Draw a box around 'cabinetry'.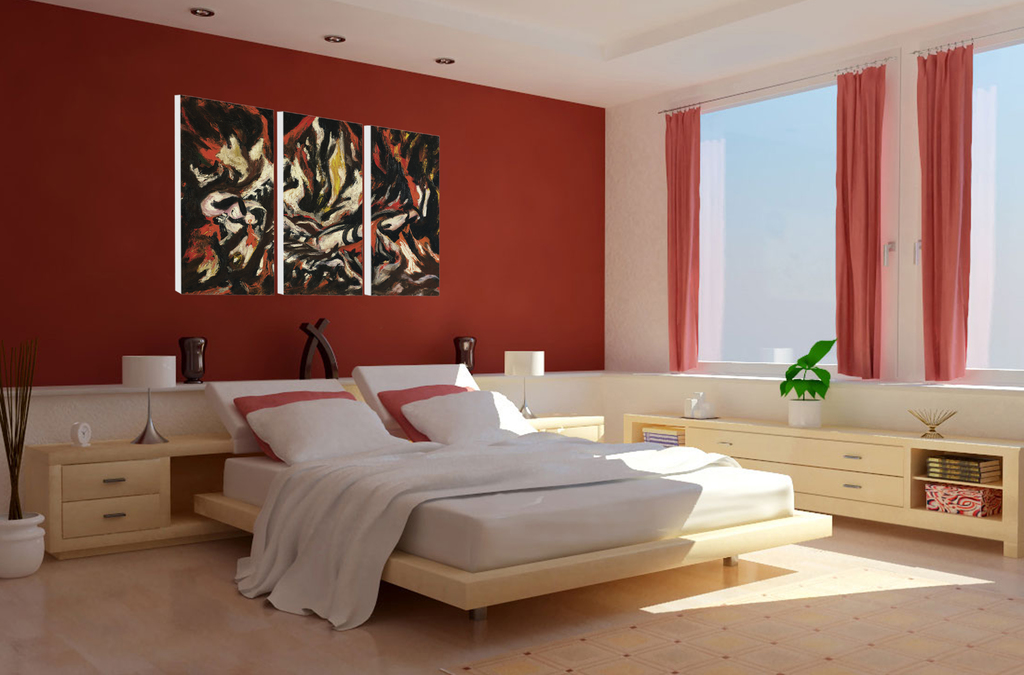
{"x1": 20, "y1": 421, "x2": 256, "y2": 549}.
